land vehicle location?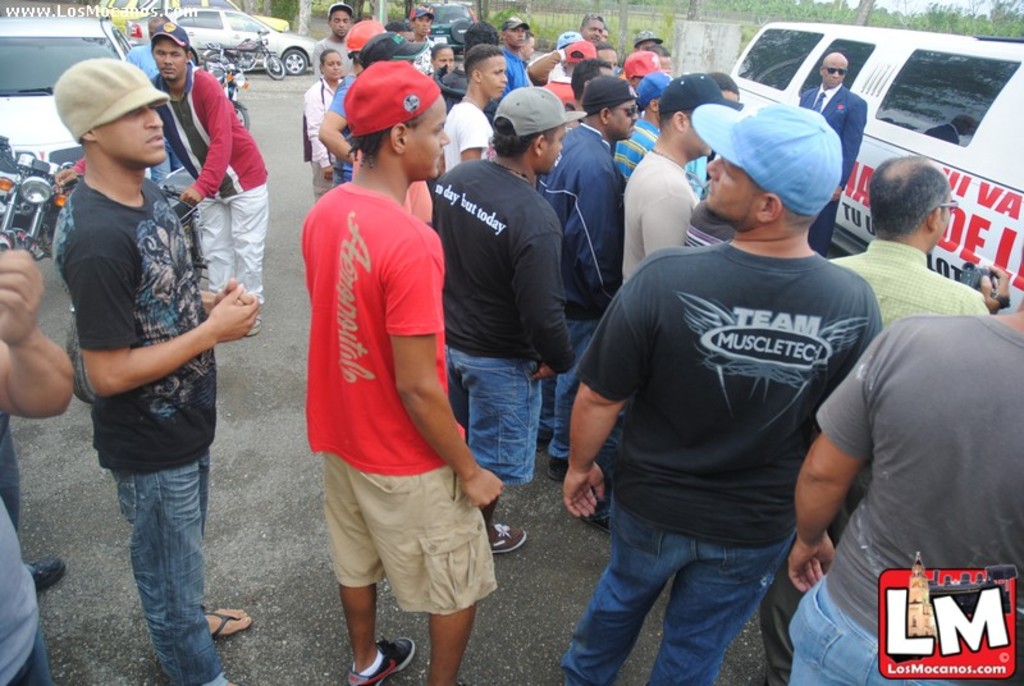
<box>727,20,1021,316</box>
